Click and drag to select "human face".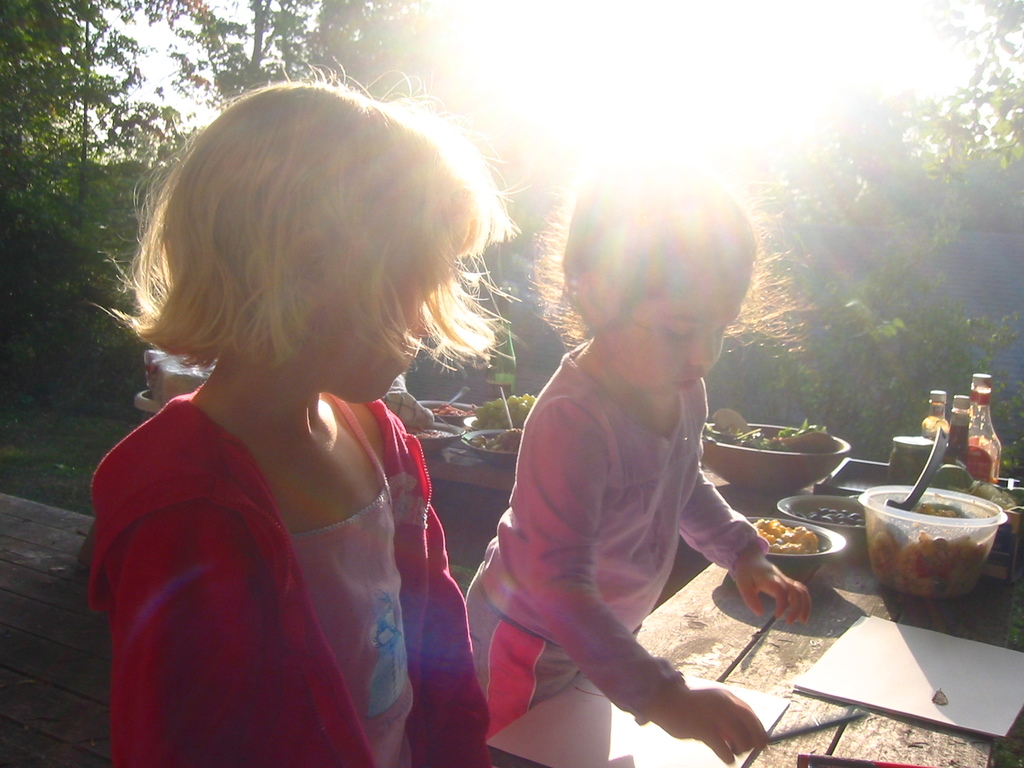
Selection: {"left": 595, "top": 285, "right": 749, "bottom": 399}.
